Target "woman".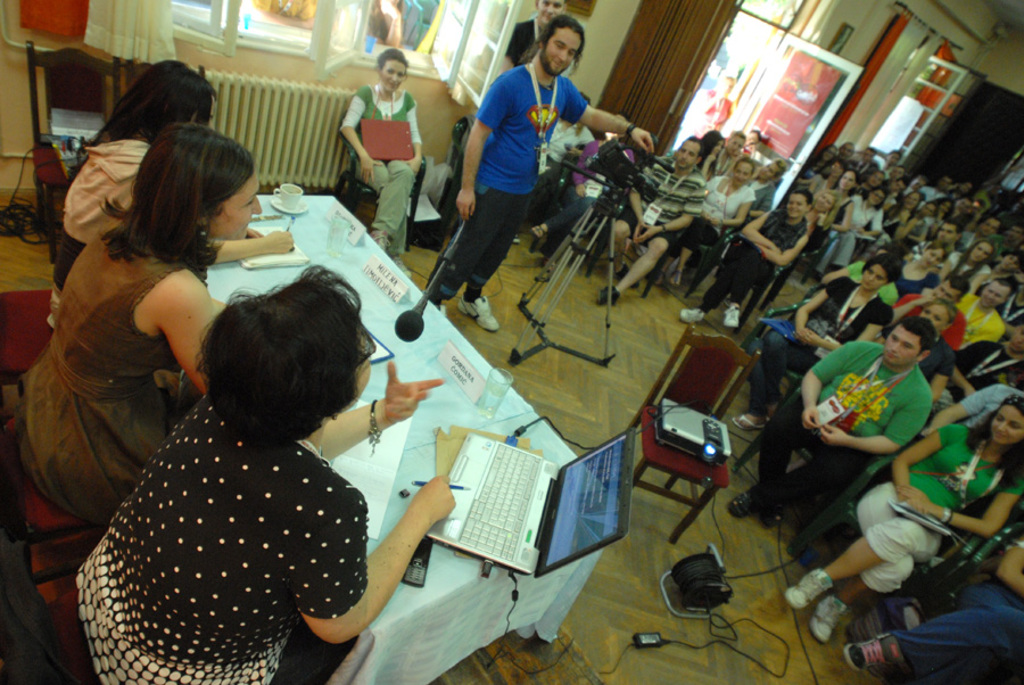
Target region: x1=676 y1=192 x2=821 y2=328.
